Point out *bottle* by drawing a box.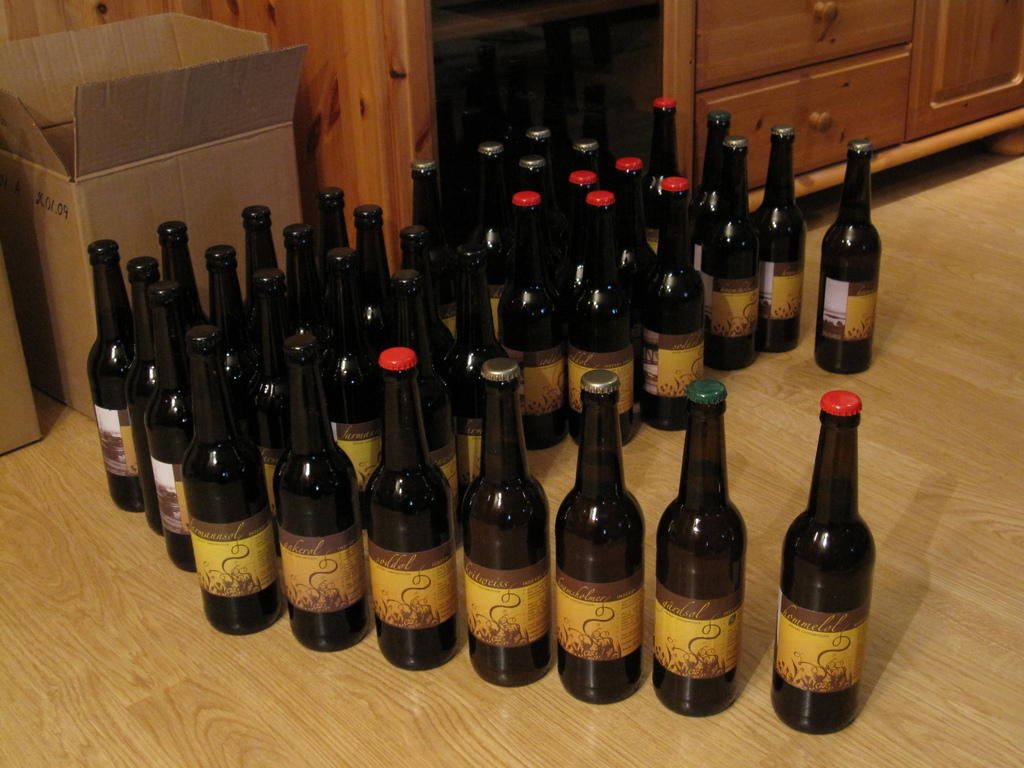
left=87, top=241, right=143, bottom=515.
